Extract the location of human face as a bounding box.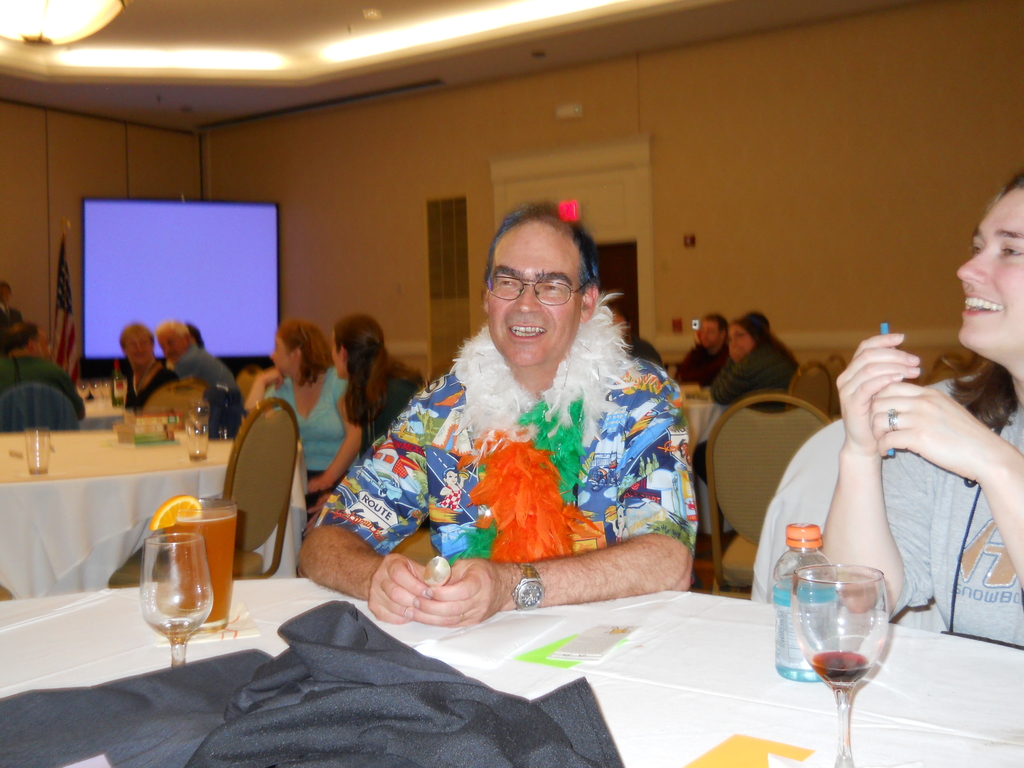
rect(957, 184, 1023, 358).
